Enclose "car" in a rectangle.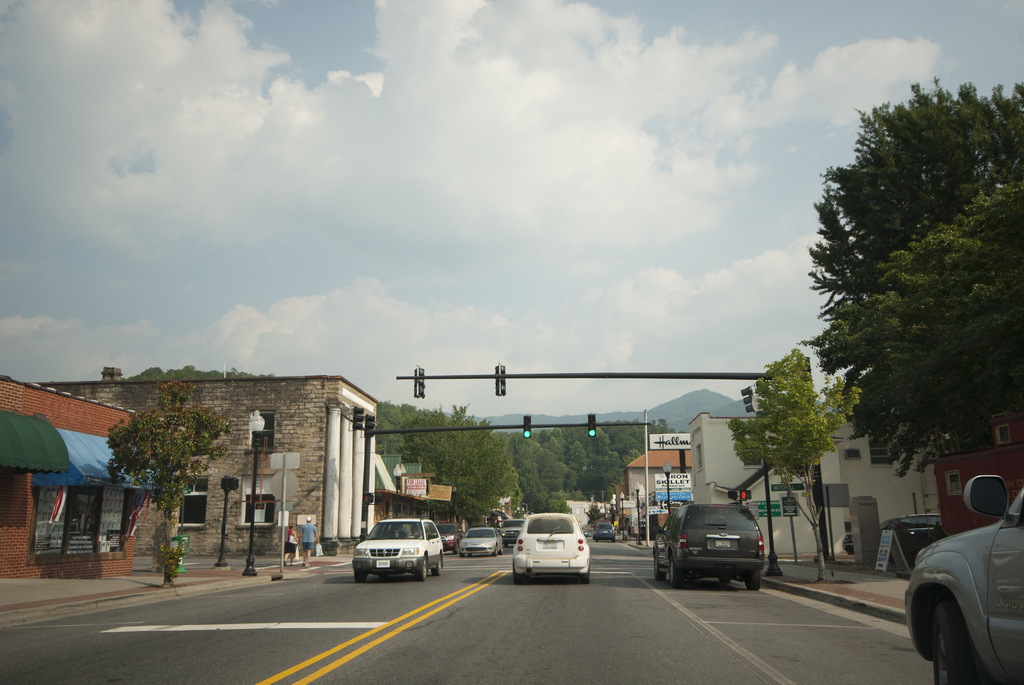
rect(511, 514, 596, 581).
